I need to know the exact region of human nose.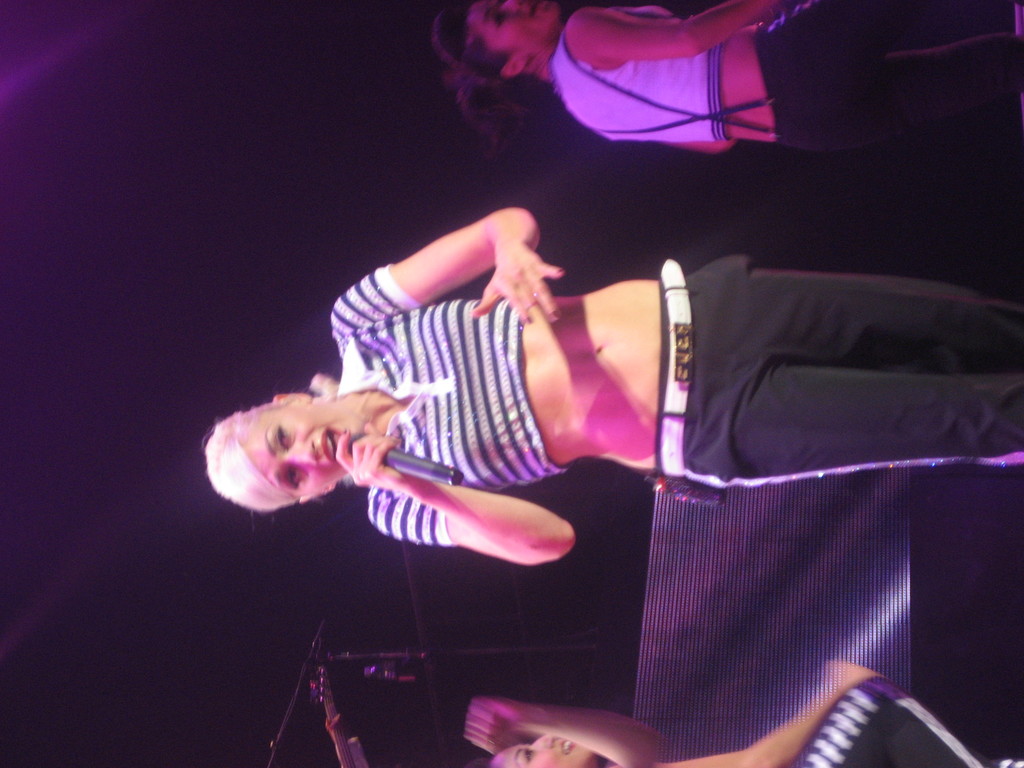
Region: region(499, 0, 526, 9).
